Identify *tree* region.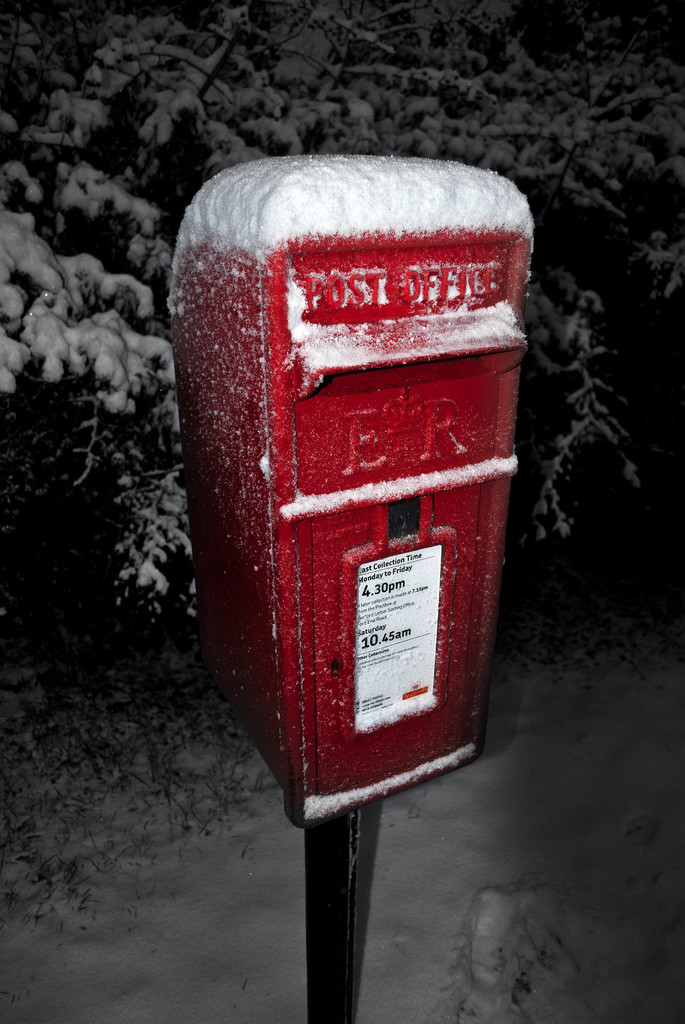
Region: {"left": 0, "top": 0, "right": 684, "bottom": 615}.
